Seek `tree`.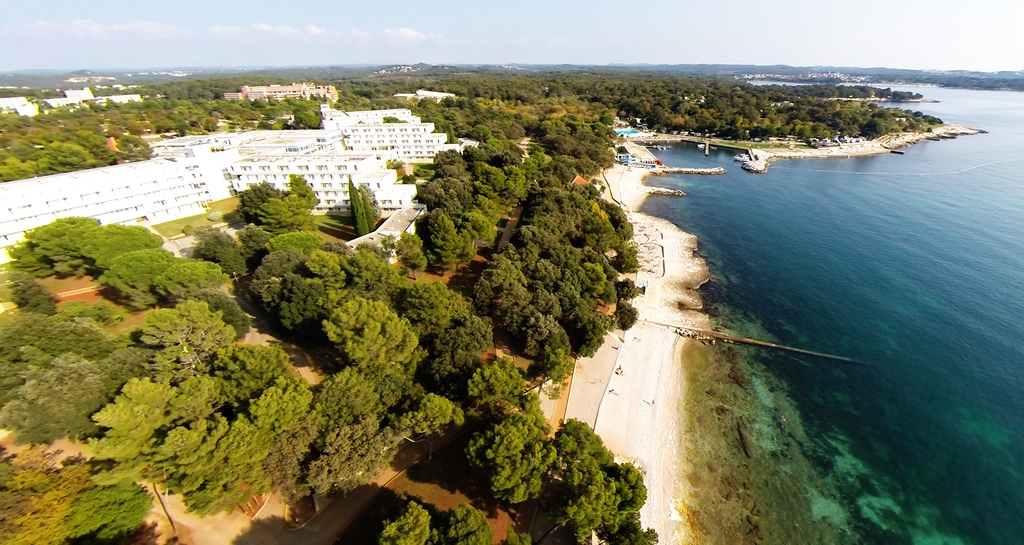
{"x1": 104, "y1": 332, "x2": 192, "y2": 388}.
